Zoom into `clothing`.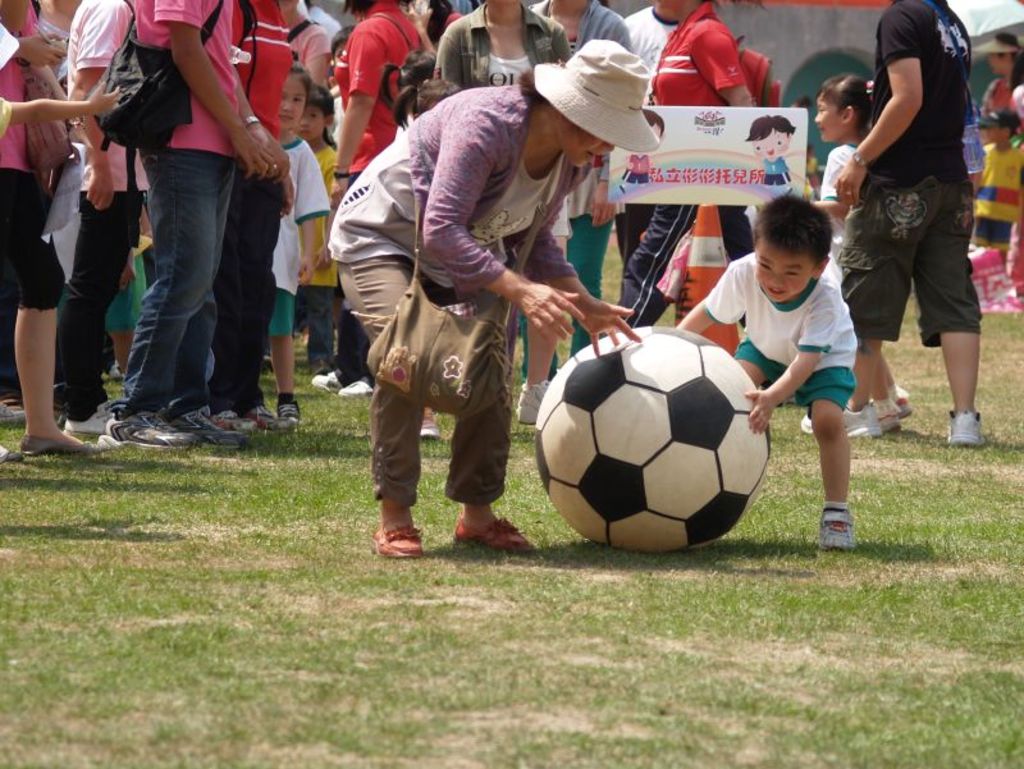
Zoom target: pyautogui.locateOnScreen(835, 0, 983, 347).
